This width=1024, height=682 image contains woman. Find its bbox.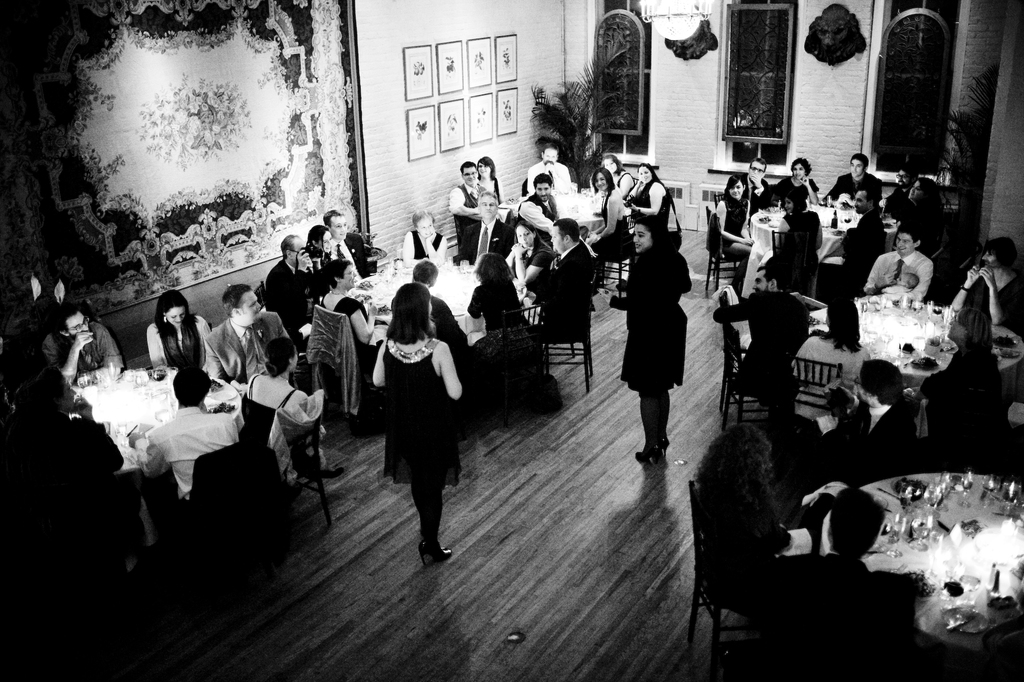
[476, 147, 503, 205].
